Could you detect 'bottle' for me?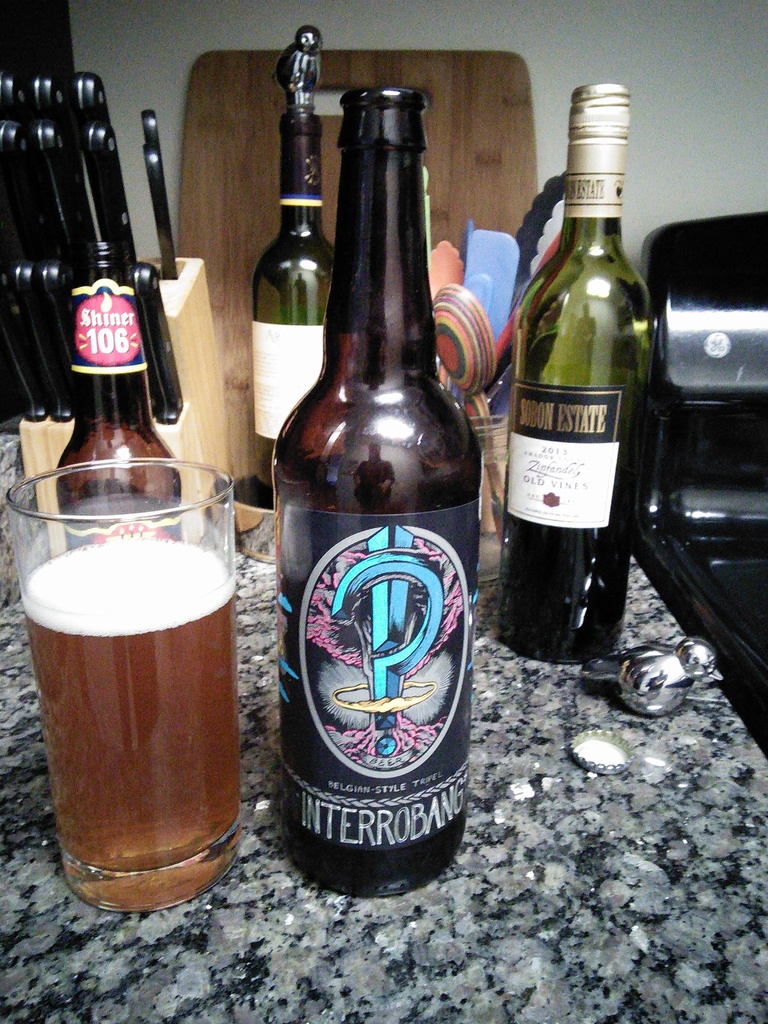
Detection result: (49,244,184,557).
